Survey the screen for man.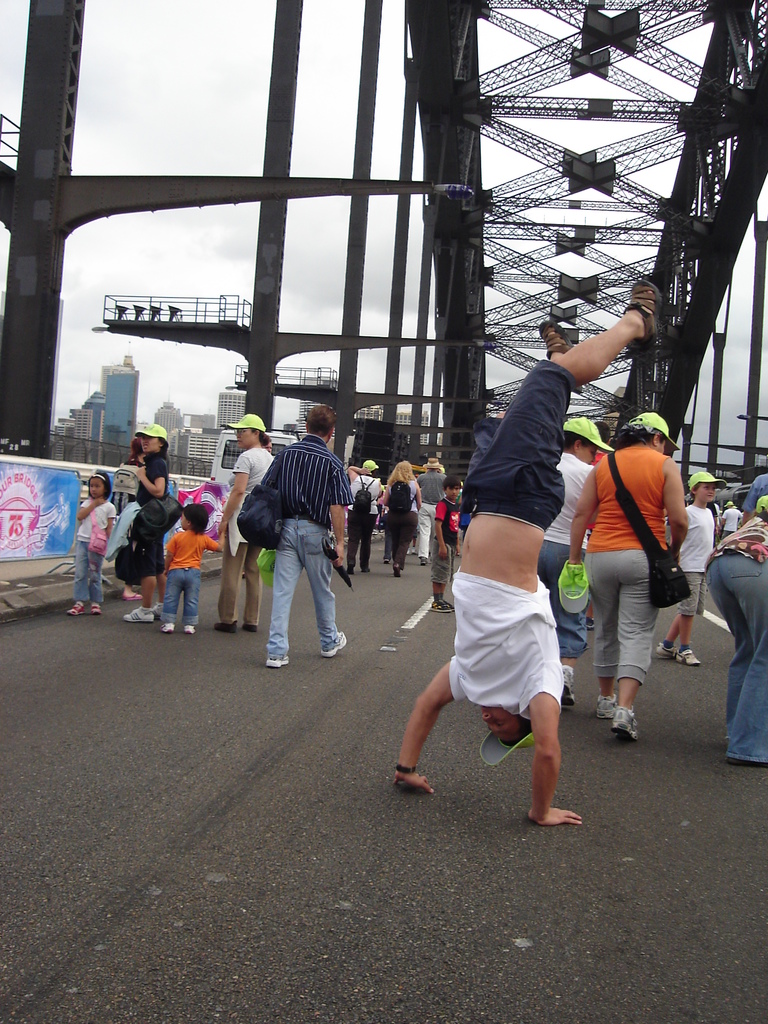
Survey found: {"left": 396, "top": 276, "right": 670, "bottom": 829}.
